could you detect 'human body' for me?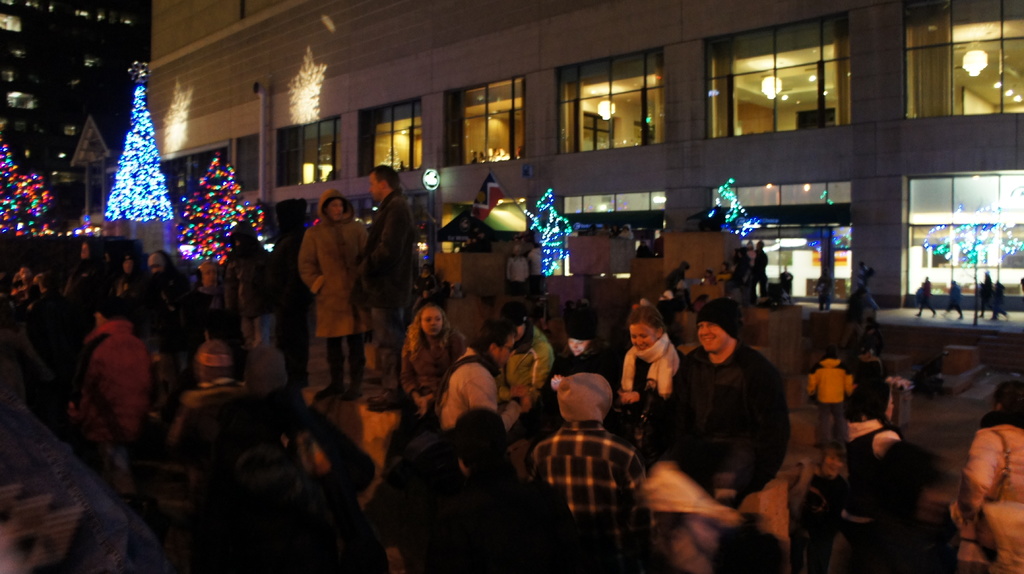
Detection result: [left=915, top=275, right=940, bottom=322].
